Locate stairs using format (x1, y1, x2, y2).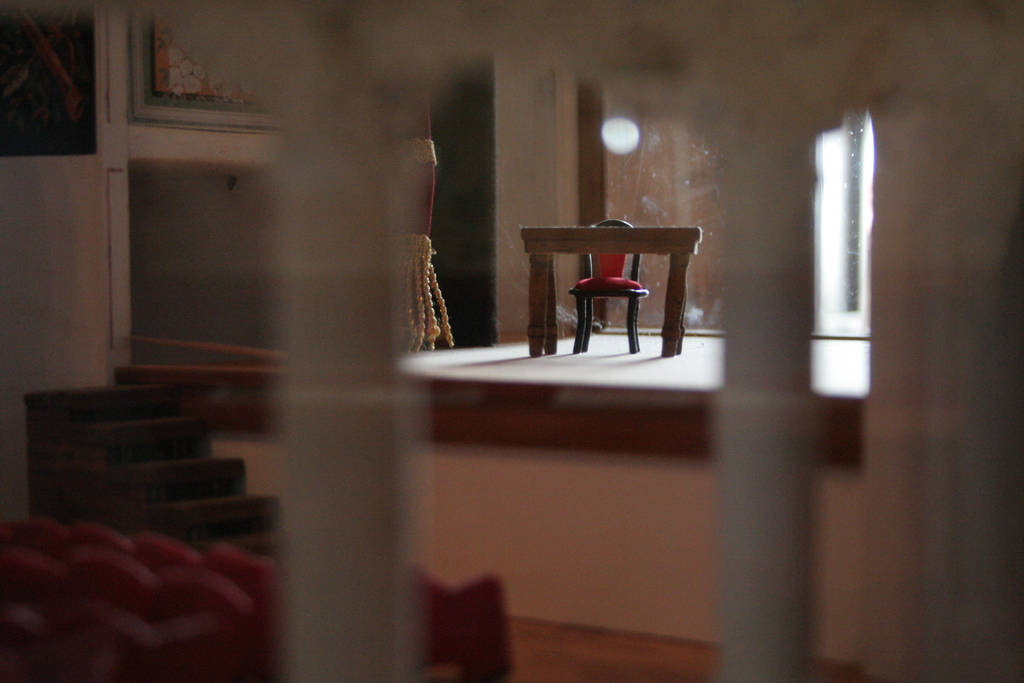
(22, 385, 285, 559).
